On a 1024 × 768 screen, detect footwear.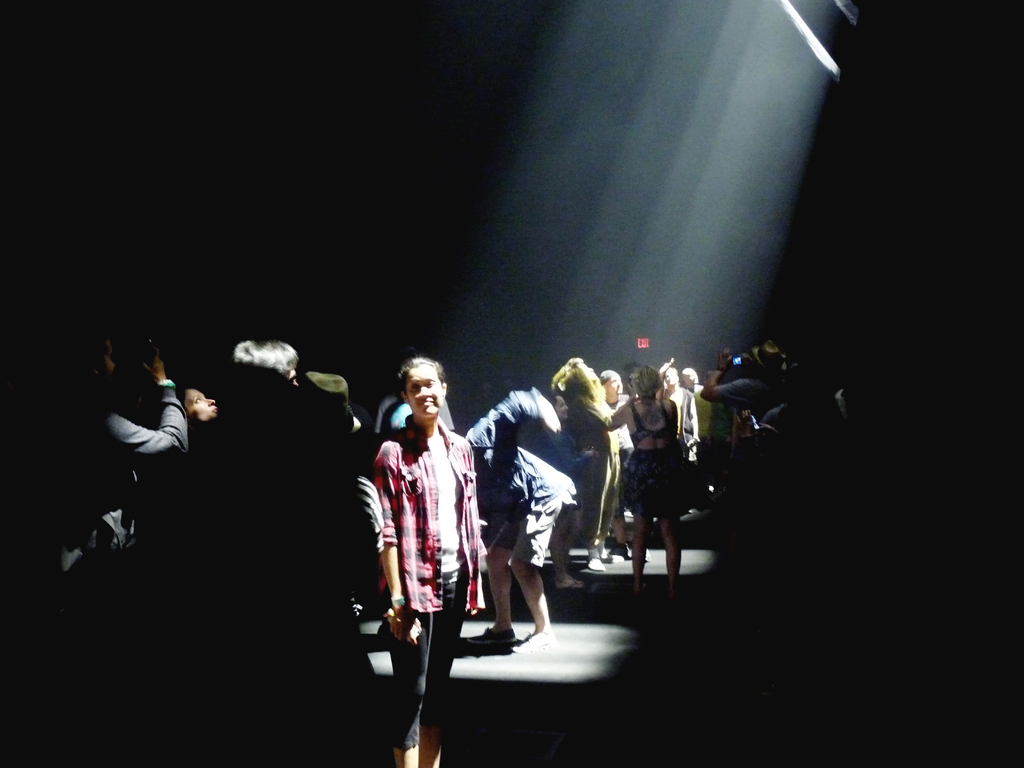
rect(466, 627, 514, 648).
